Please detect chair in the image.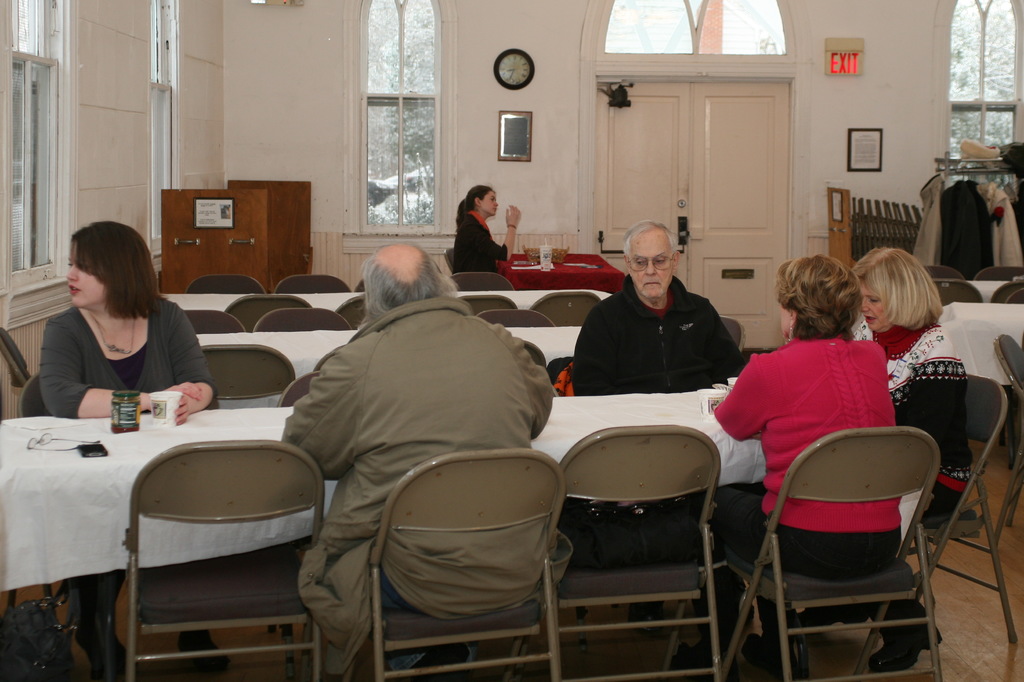
box=[460, 293, 518, 319].
